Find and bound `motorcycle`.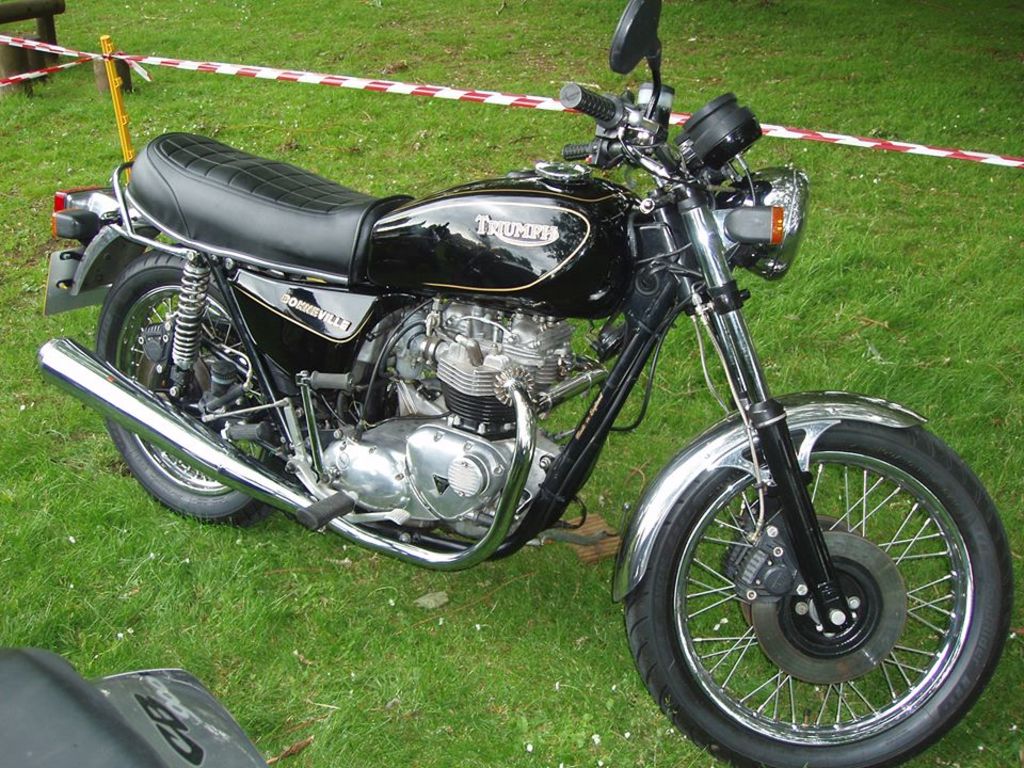
Bound: 0/31/1023/754.
